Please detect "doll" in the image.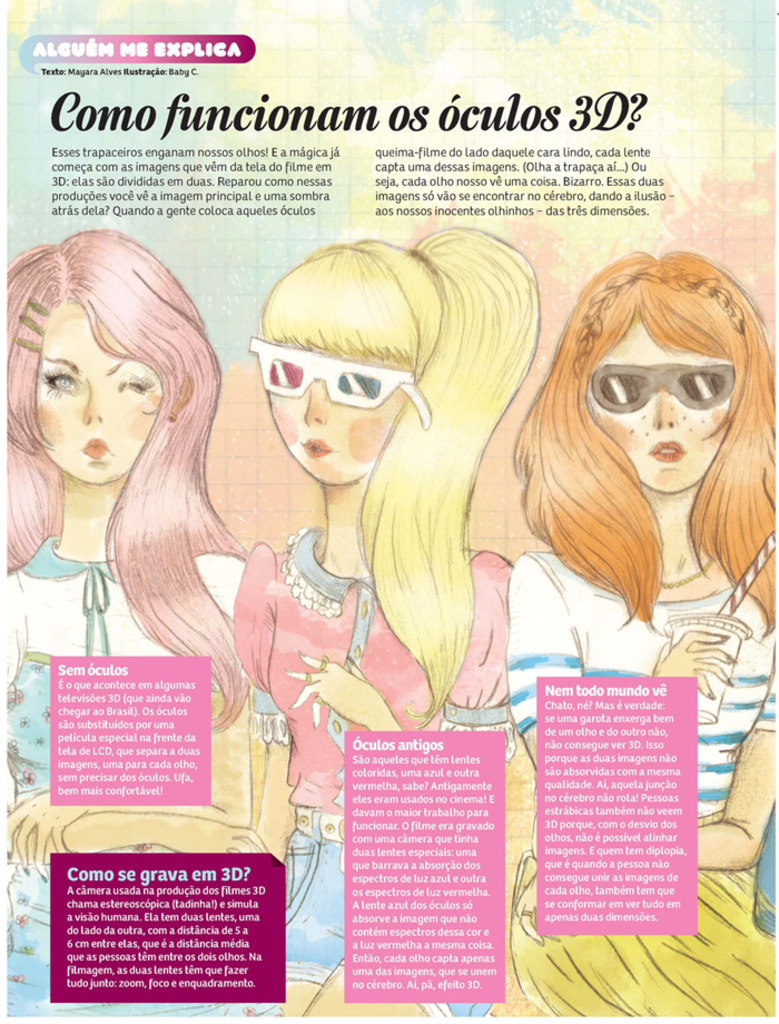
{"left": 241, "top": 227, "right": 515, "bottom": 1023}.
